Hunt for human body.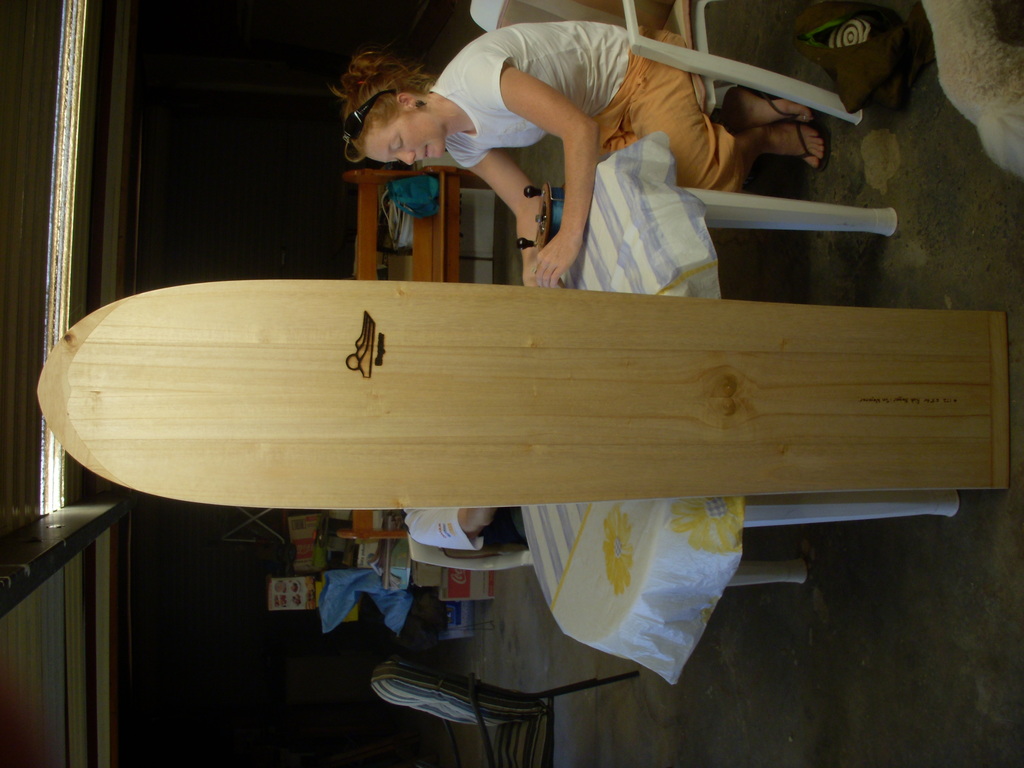
Hunted down at [404, 3, 794, 301].
